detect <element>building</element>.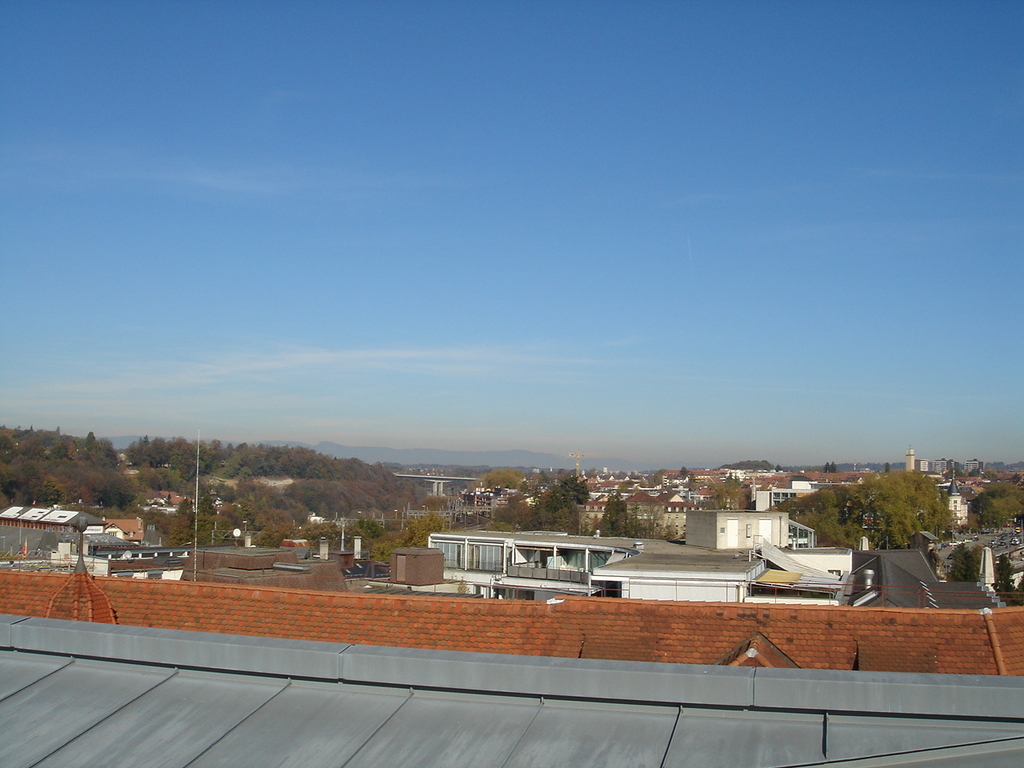
Detected at <region>619, 550, 842, 610</region>.
